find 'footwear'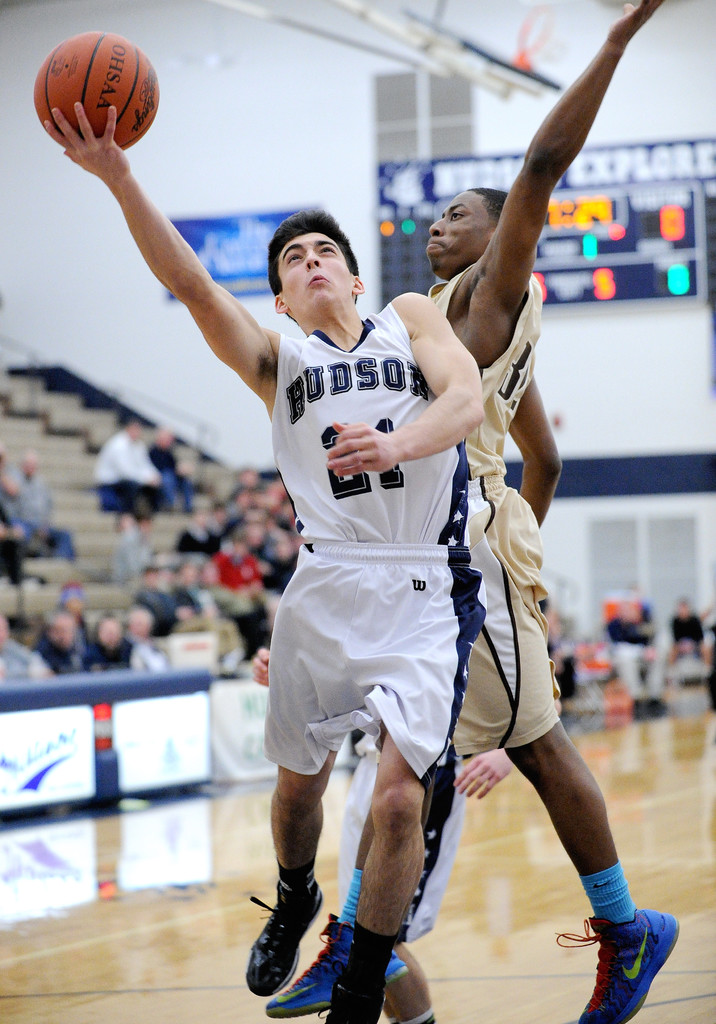
bbox(553, 906, 678, 1022)
